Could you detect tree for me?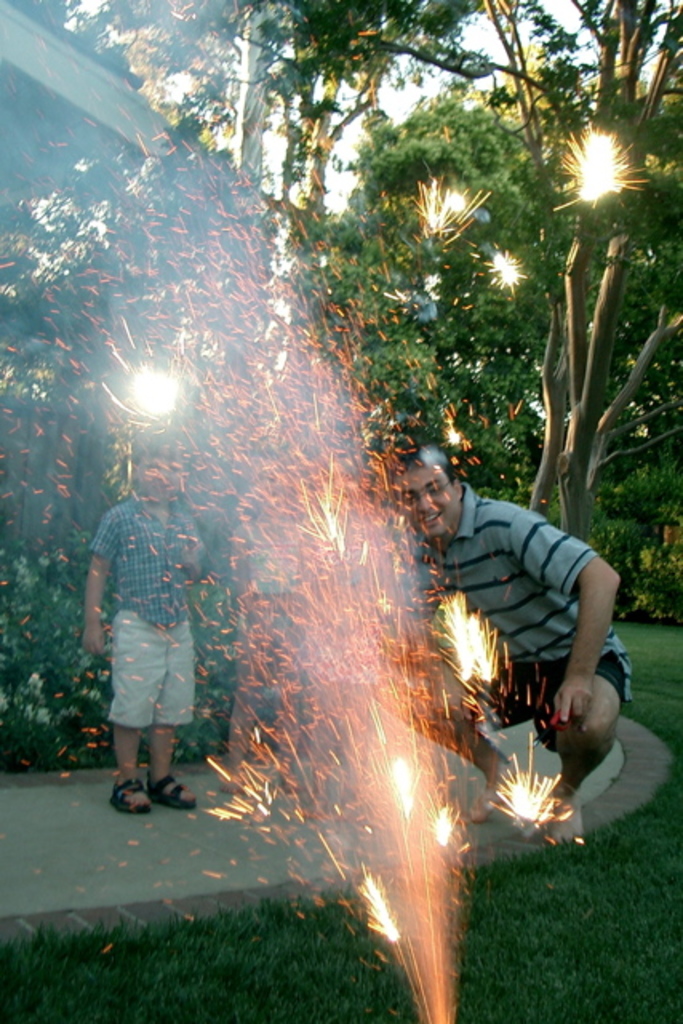
Detection result: BBox(0, 0, 681, 630).
